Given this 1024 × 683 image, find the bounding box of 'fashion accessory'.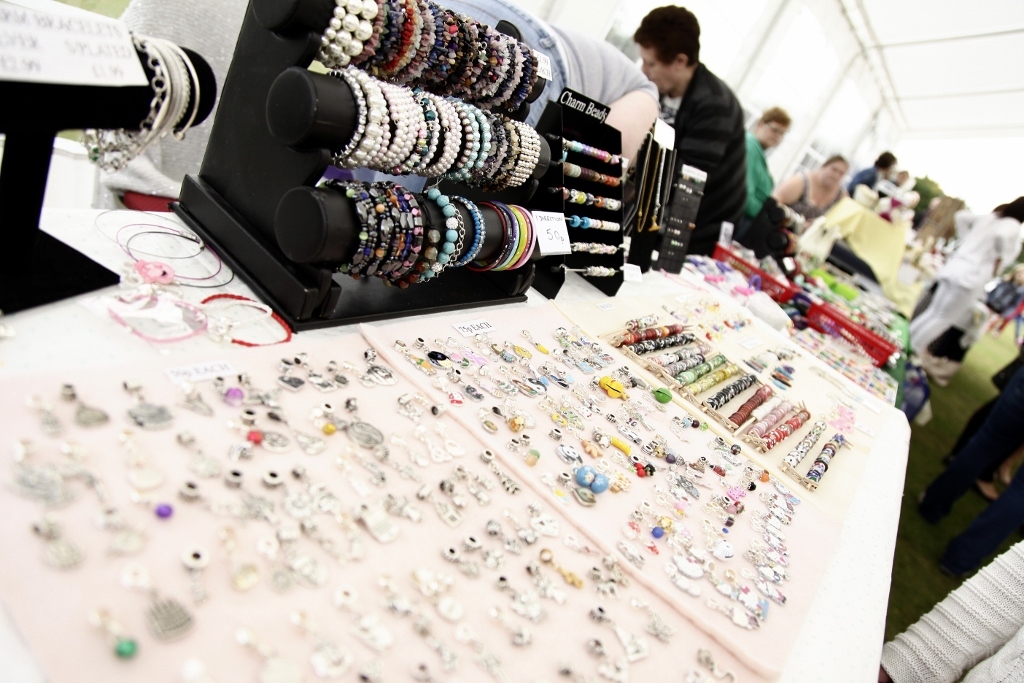
pyautogui.locateOnScreen(438, 543, 485, 580).
